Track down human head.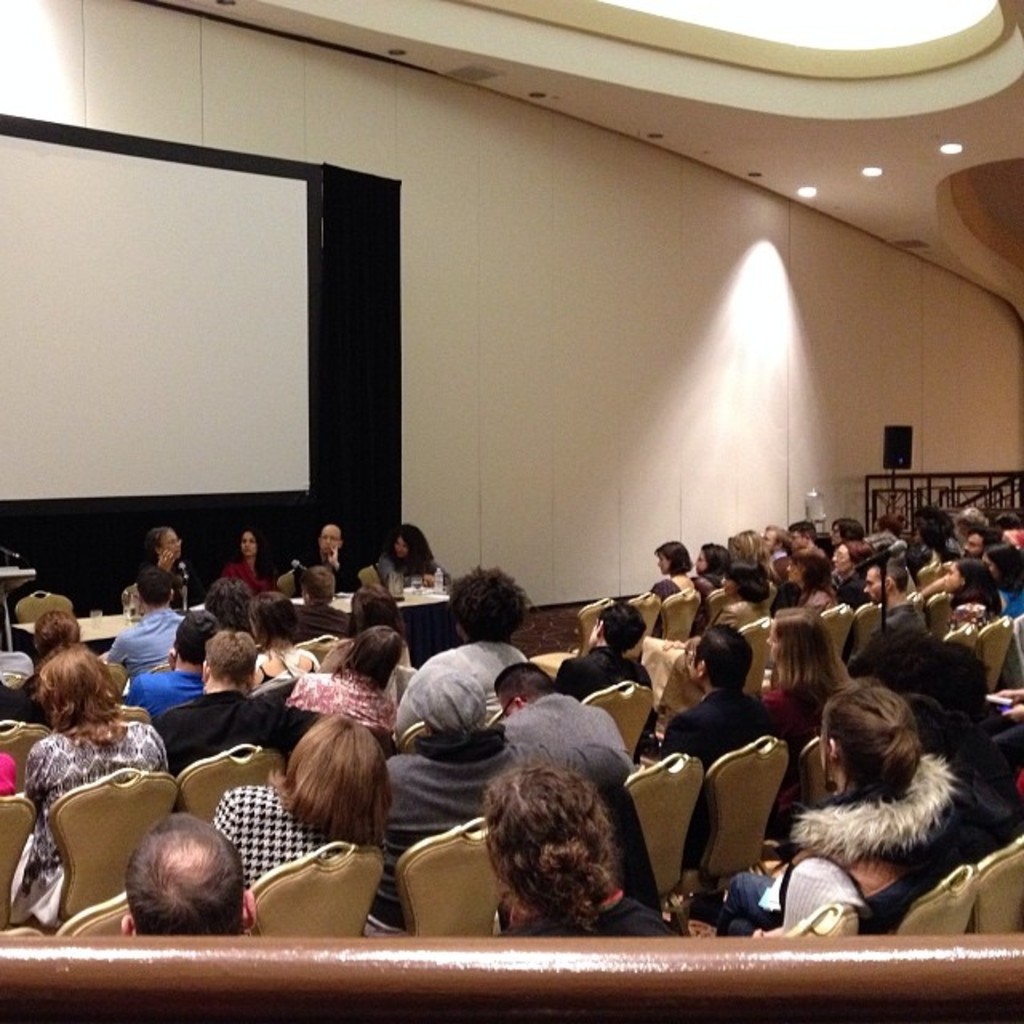
Tracked to bbox=[730, 533, 765, 560].
